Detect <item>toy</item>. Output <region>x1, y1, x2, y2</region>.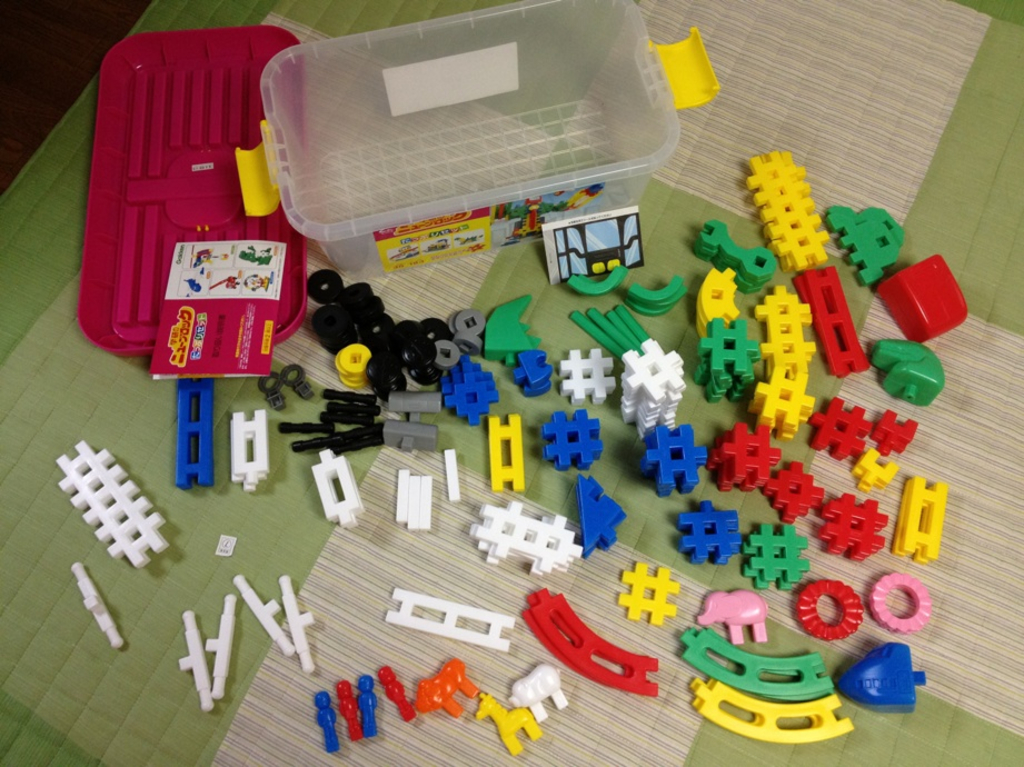
<region>698, 589, 765, 645</region>.
